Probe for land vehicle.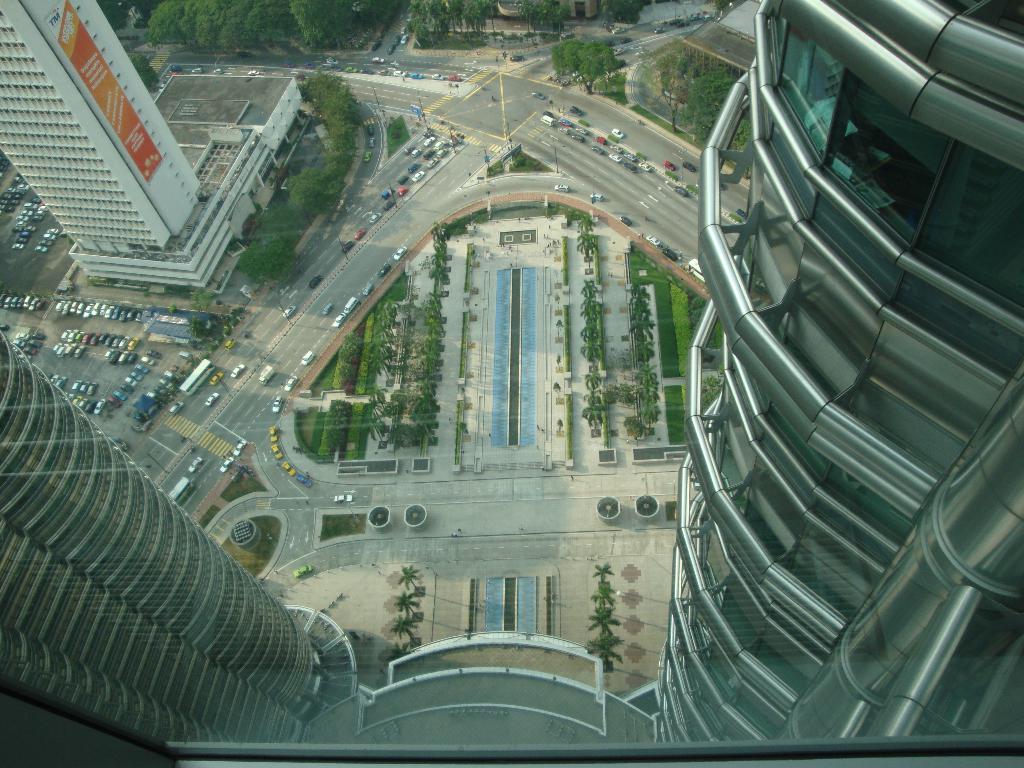
Probe result: bbox(573, 132, 584, 140).
